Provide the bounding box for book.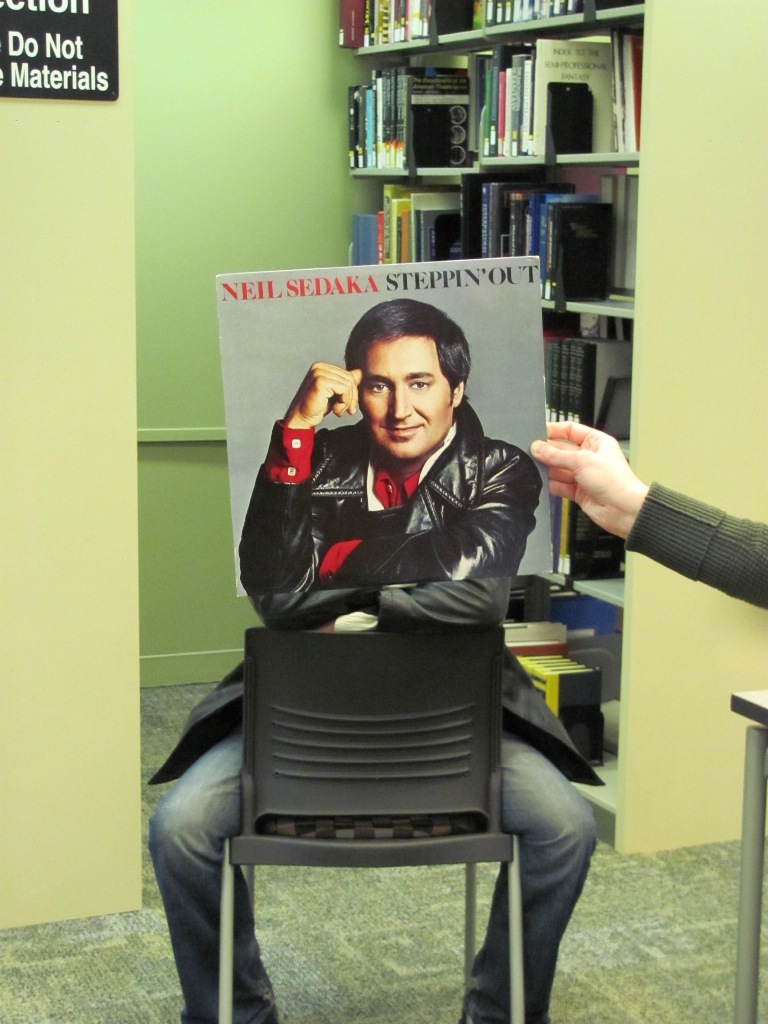
BBox(550, 501, 632, 580).
